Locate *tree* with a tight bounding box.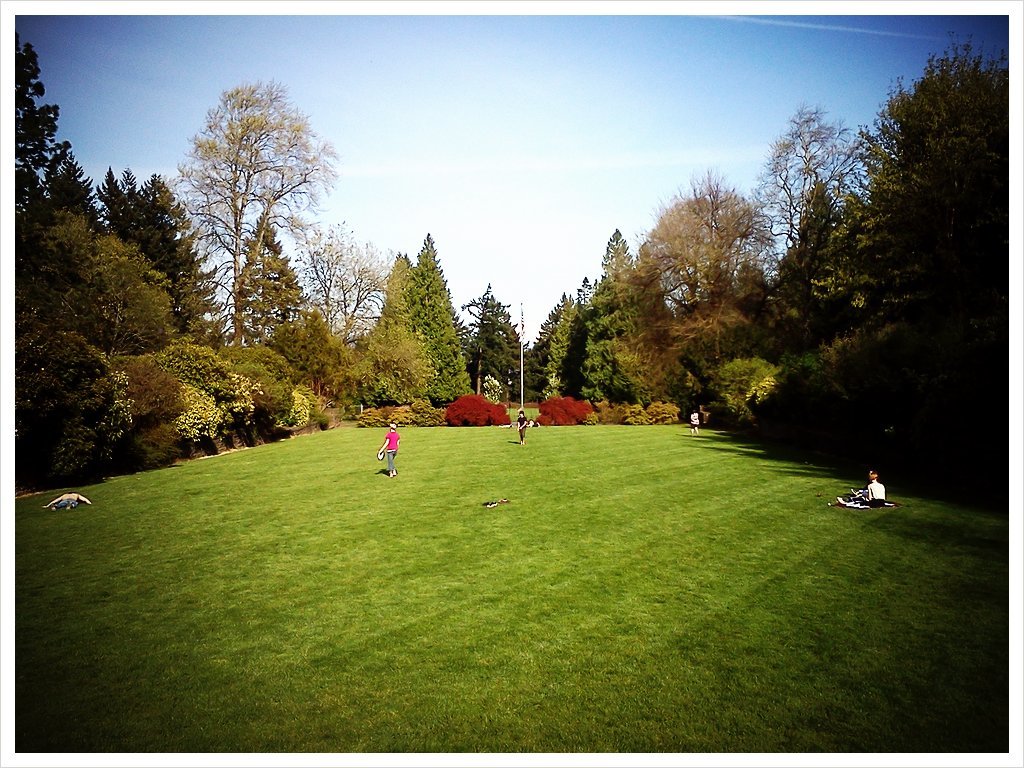
l=350, t=237, r=436, b=409.
